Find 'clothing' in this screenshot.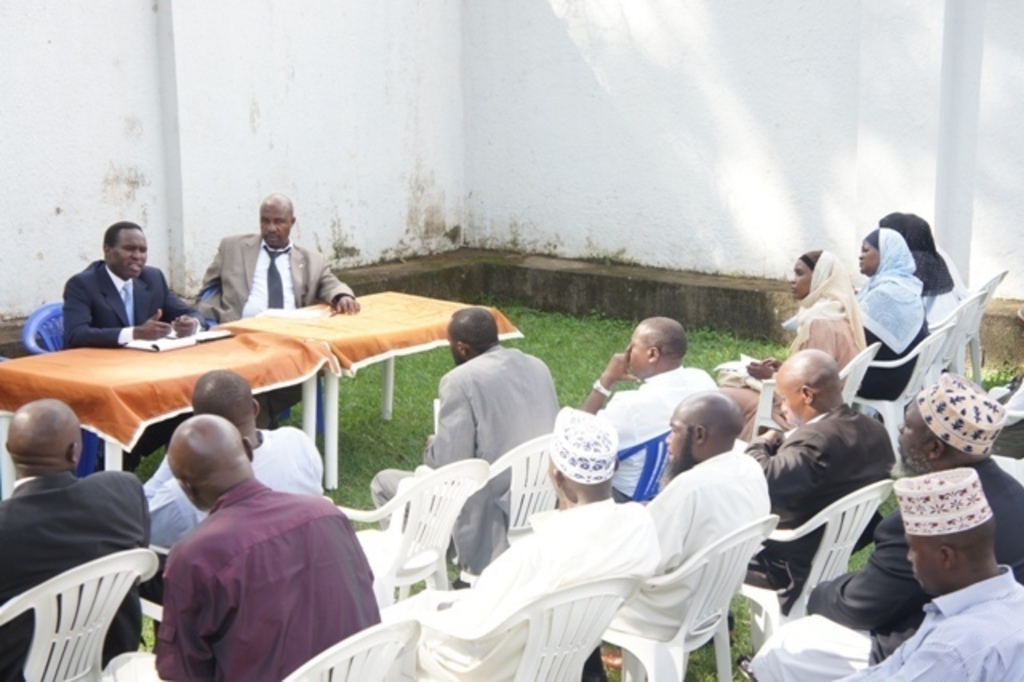
The bounding box for 'clothing' is box(907, 247, 968, 363).
